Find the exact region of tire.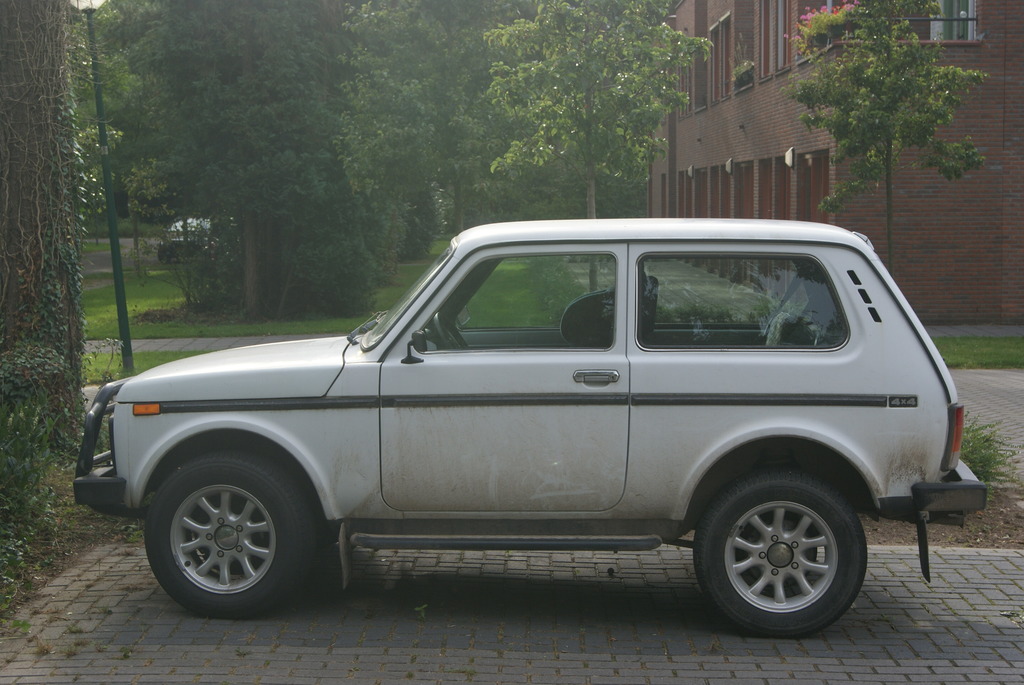
Exact region: region(139, 445, 318, 625).
